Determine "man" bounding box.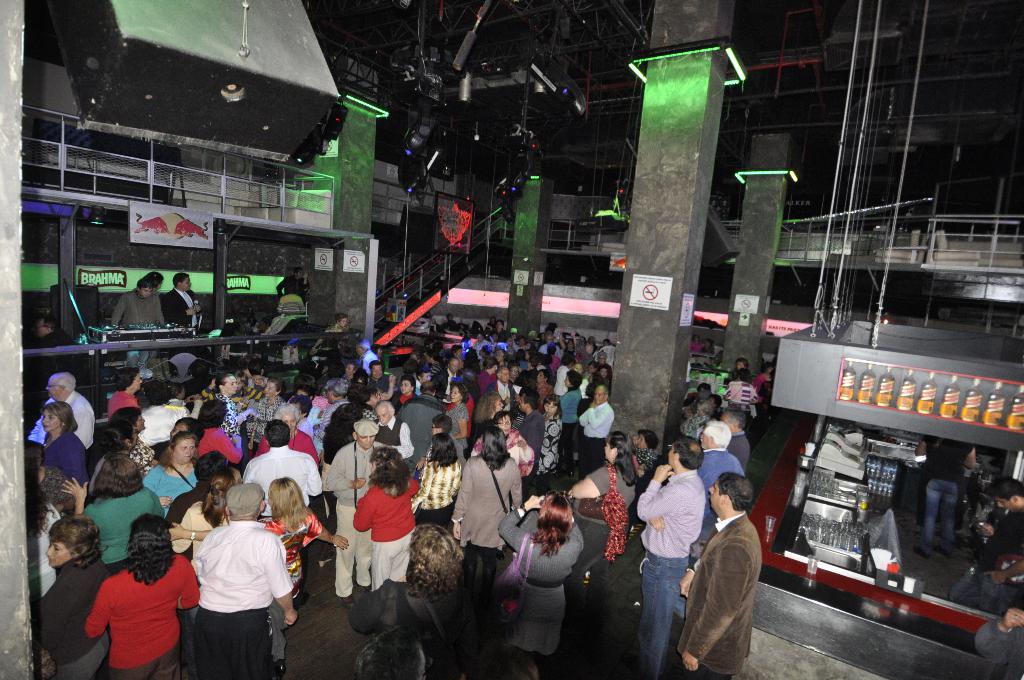
Determined: bbox=[515, 387, 545, 500].
